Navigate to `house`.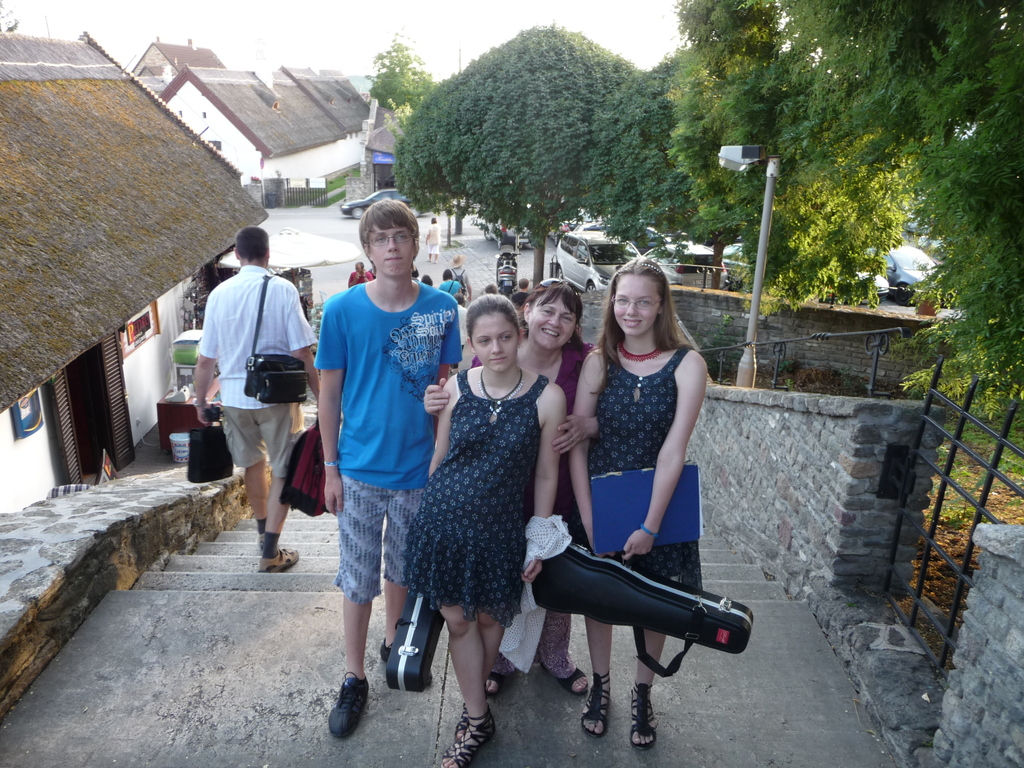
Navigation target: x1=0 y1=29 x2=309 y2=730.
